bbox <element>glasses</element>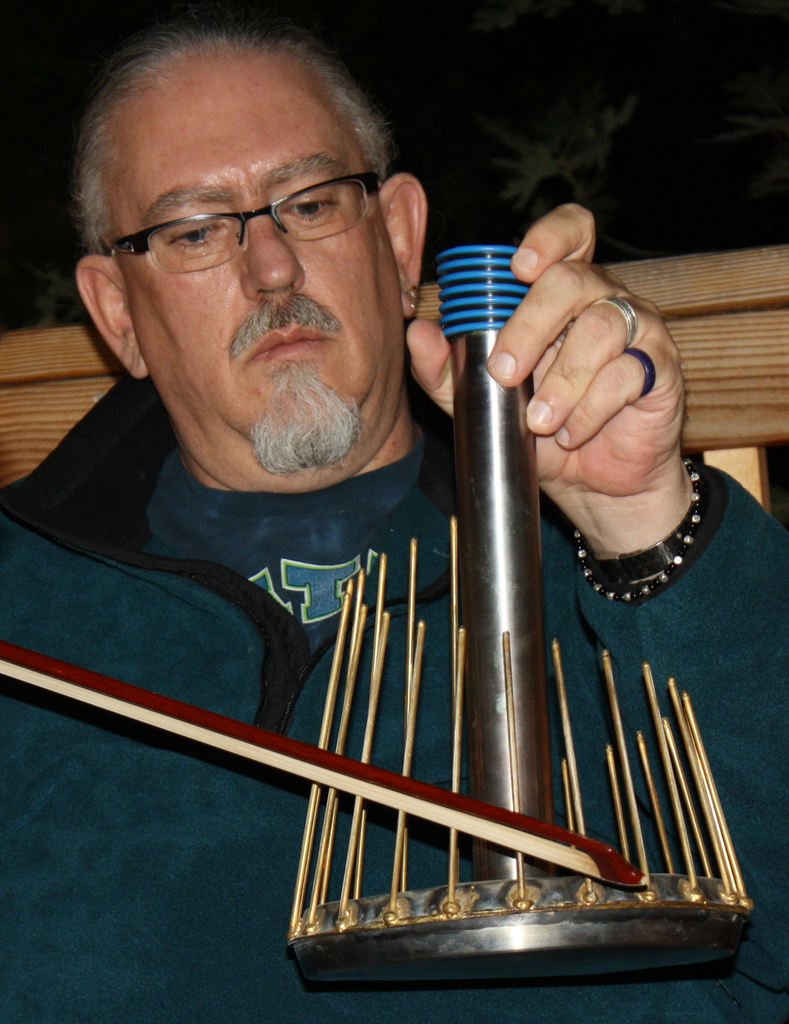
box(82, 153, 404, 256)
